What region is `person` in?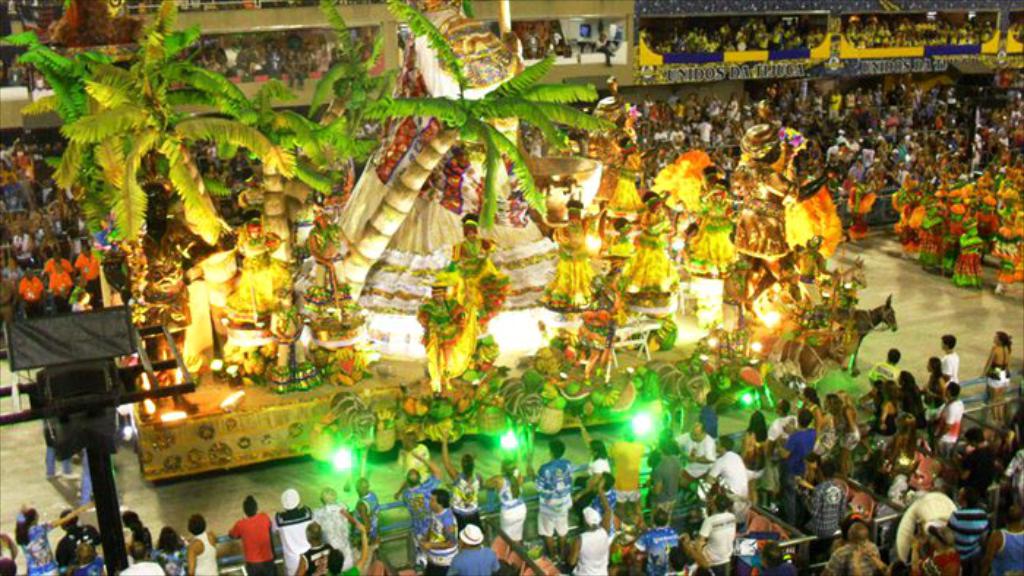
bbox=[560, 506, 613, 575].
